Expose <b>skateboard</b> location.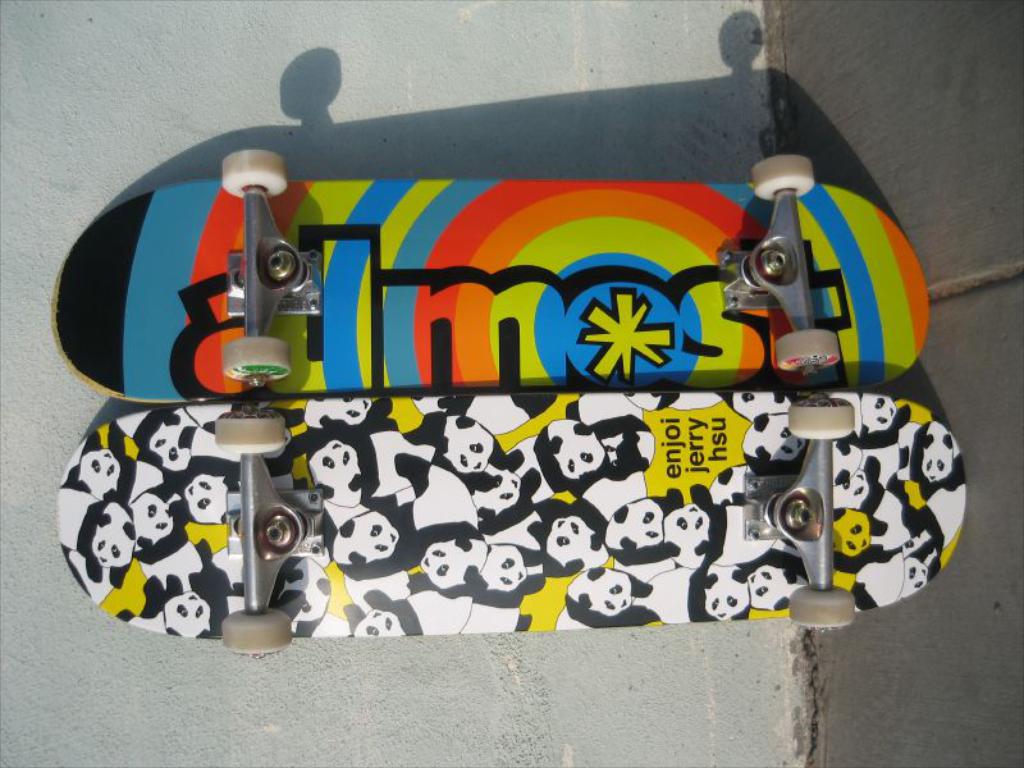
Exposed at [x1=47, y1=146, x2=934, y2=408].
